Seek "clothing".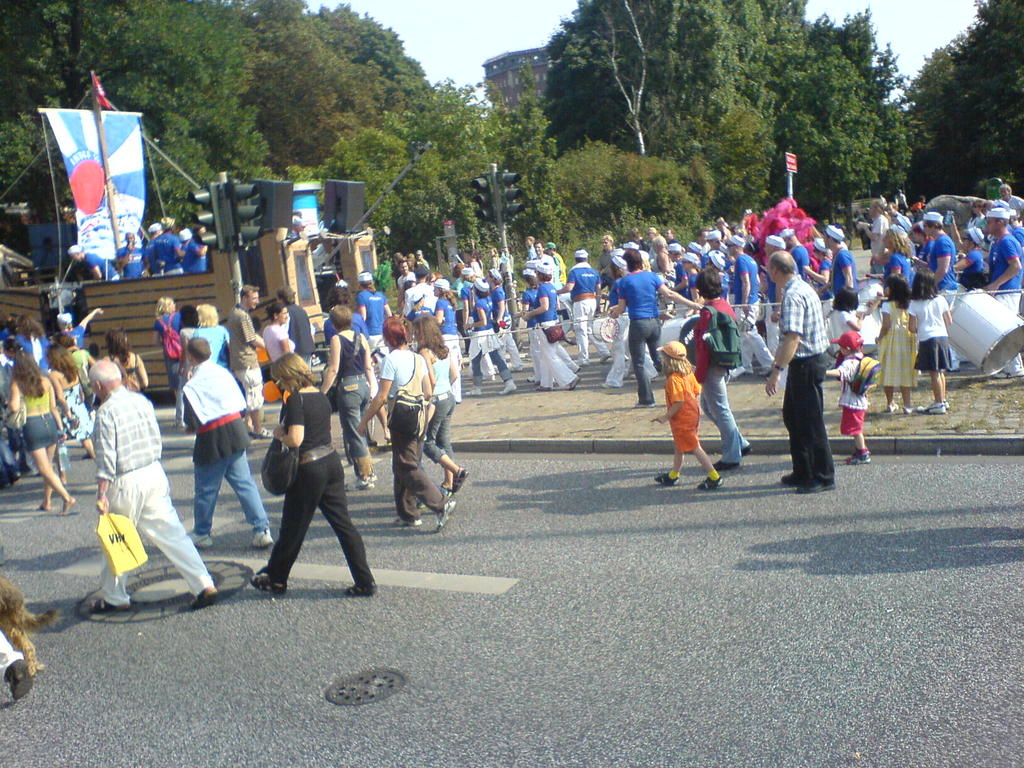
{"left": 22, "top": 379, "right": 67, "bottom": 451}.
